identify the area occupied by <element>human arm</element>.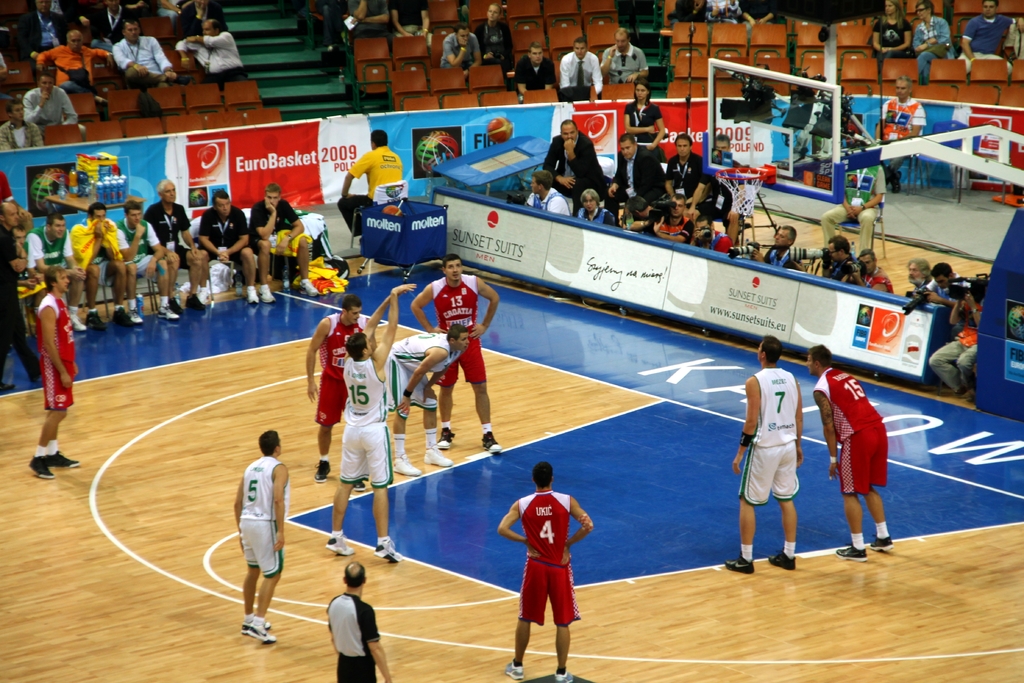
Area: bbox(24, 29, 38, 60).
